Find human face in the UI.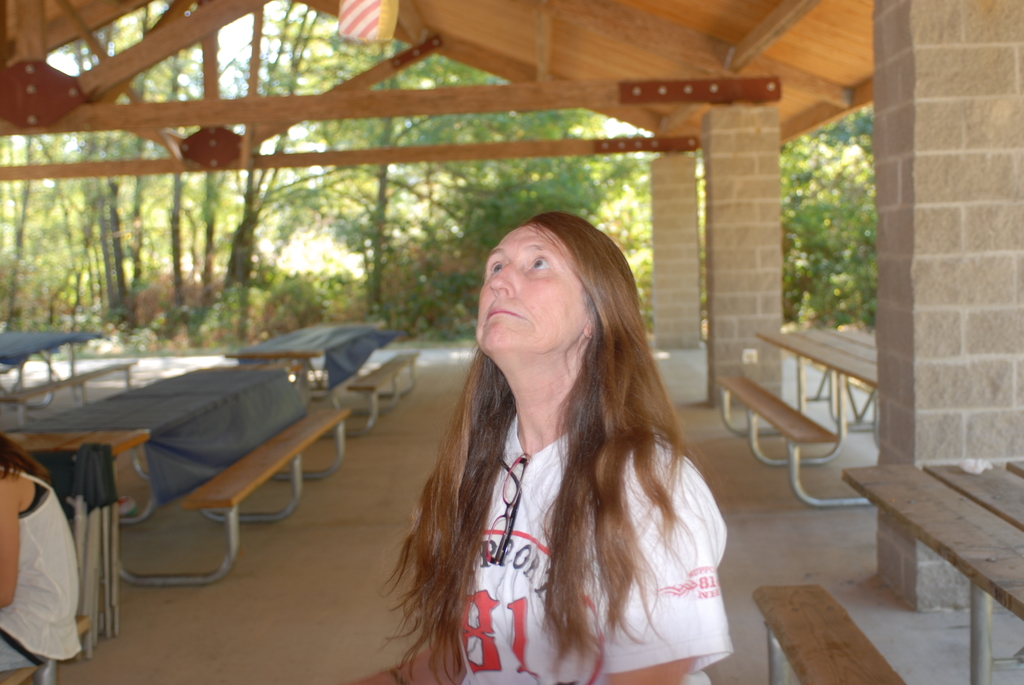
UI element at l=474, t=224, r=588, b=354.
